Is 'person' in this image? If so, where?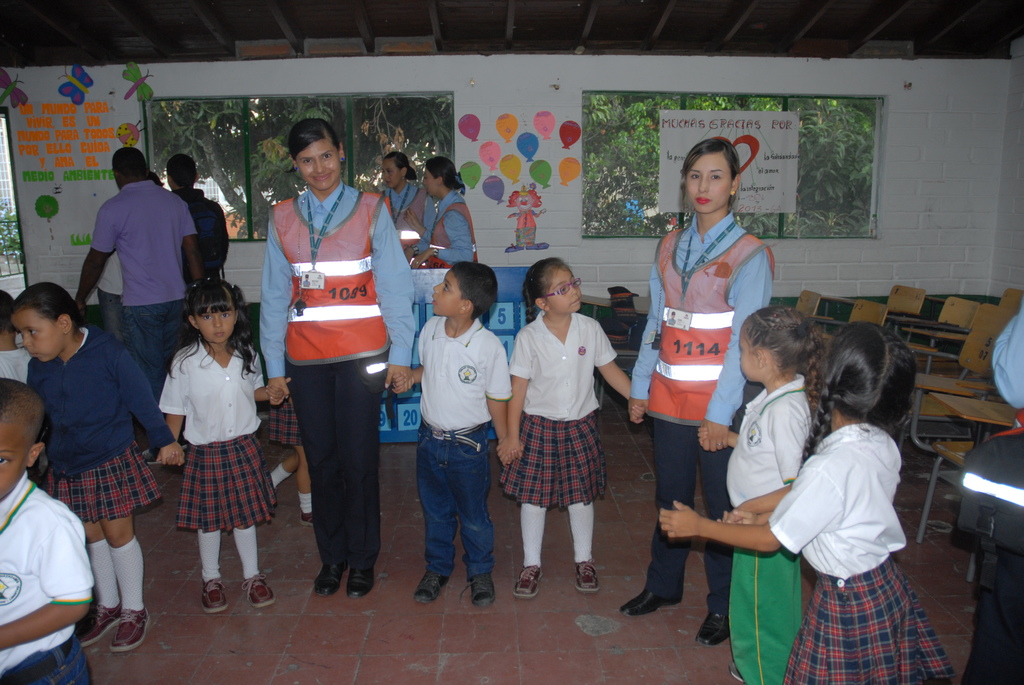
Yes, at [left=0, top=379, right=102, bottom=684].
